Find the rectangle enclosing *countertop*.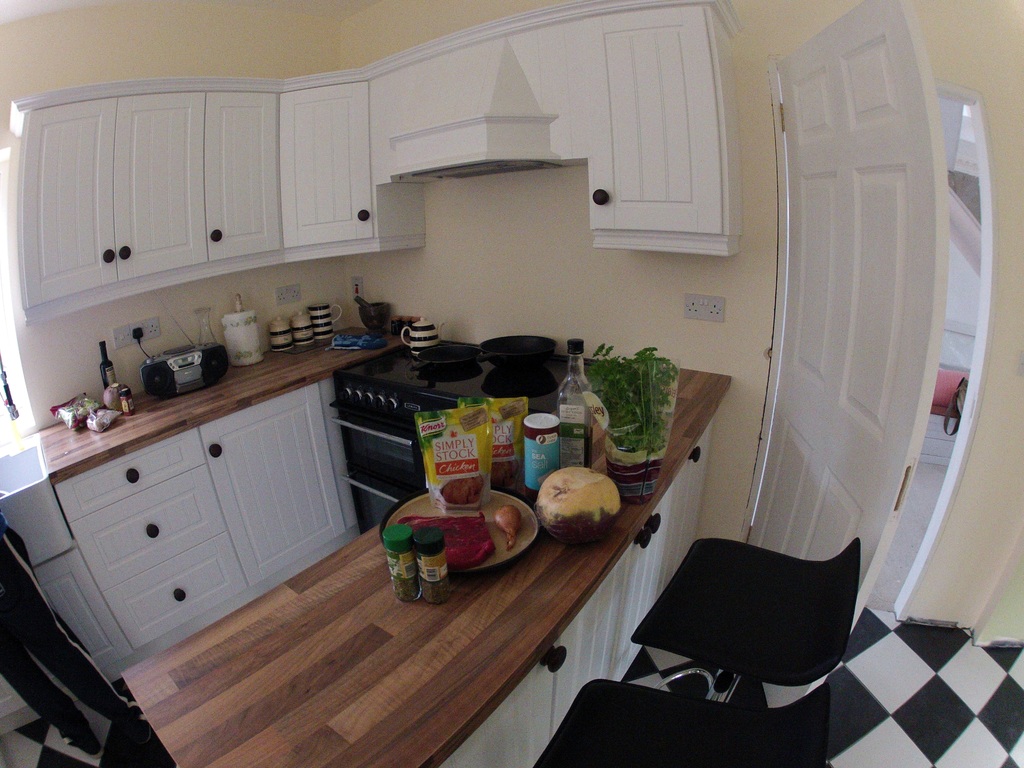
bbox(0, 319, 730, 767).
